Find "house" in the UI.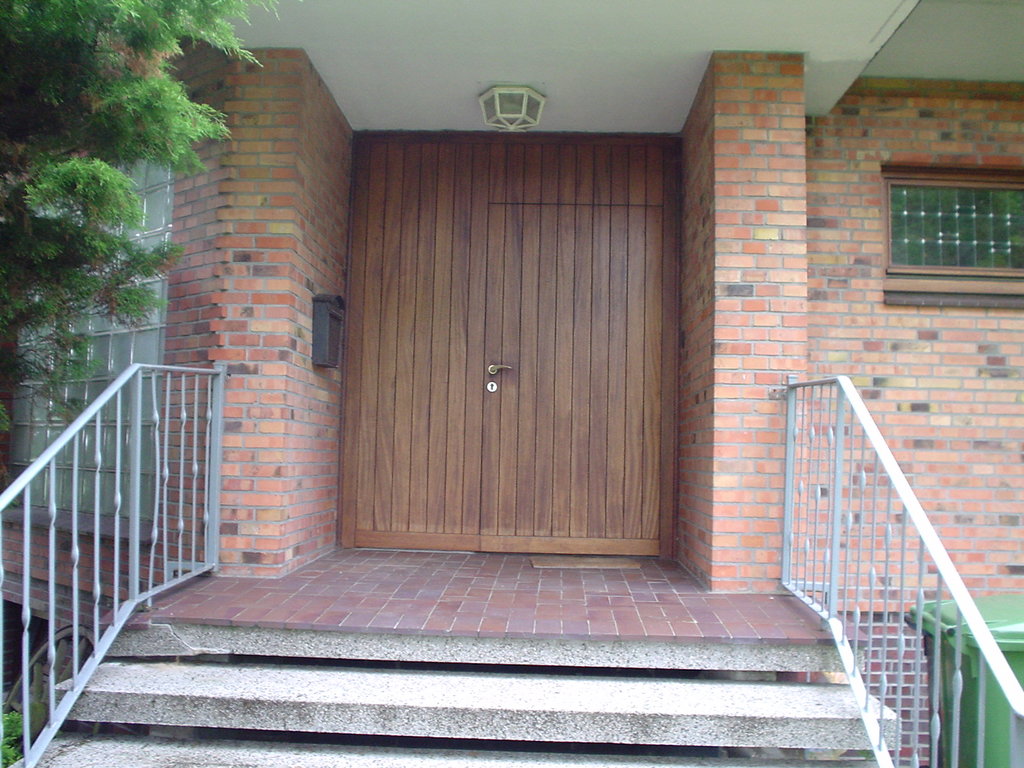
UI element at (x1=30, y1=4, x2=1023, y2=740).
